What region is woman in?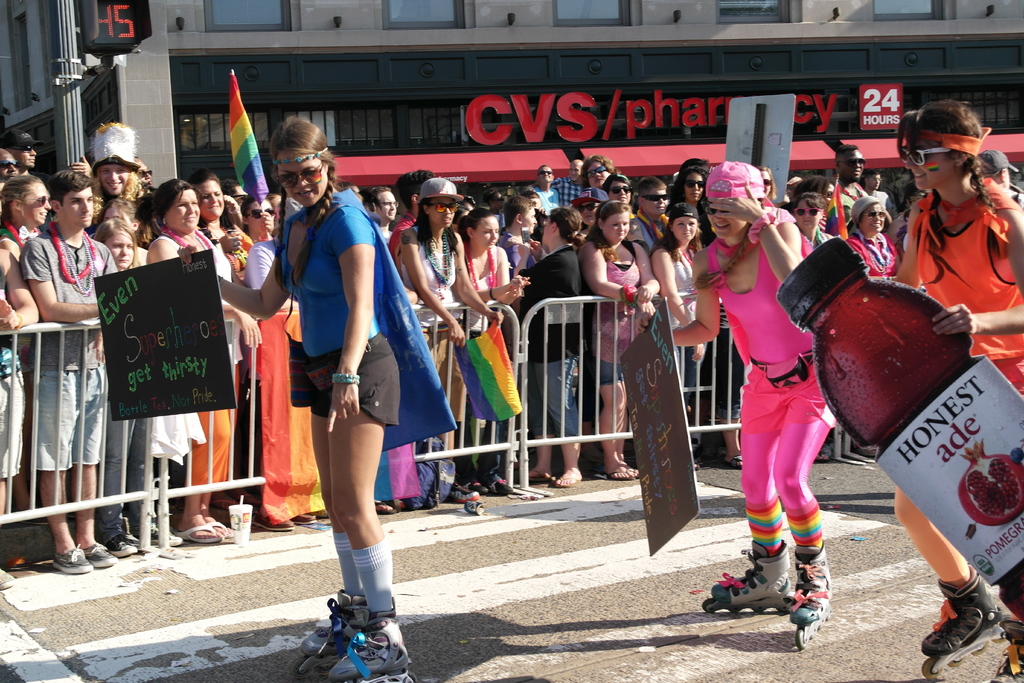
(left=456, top=205, right=532, bottom=498).
